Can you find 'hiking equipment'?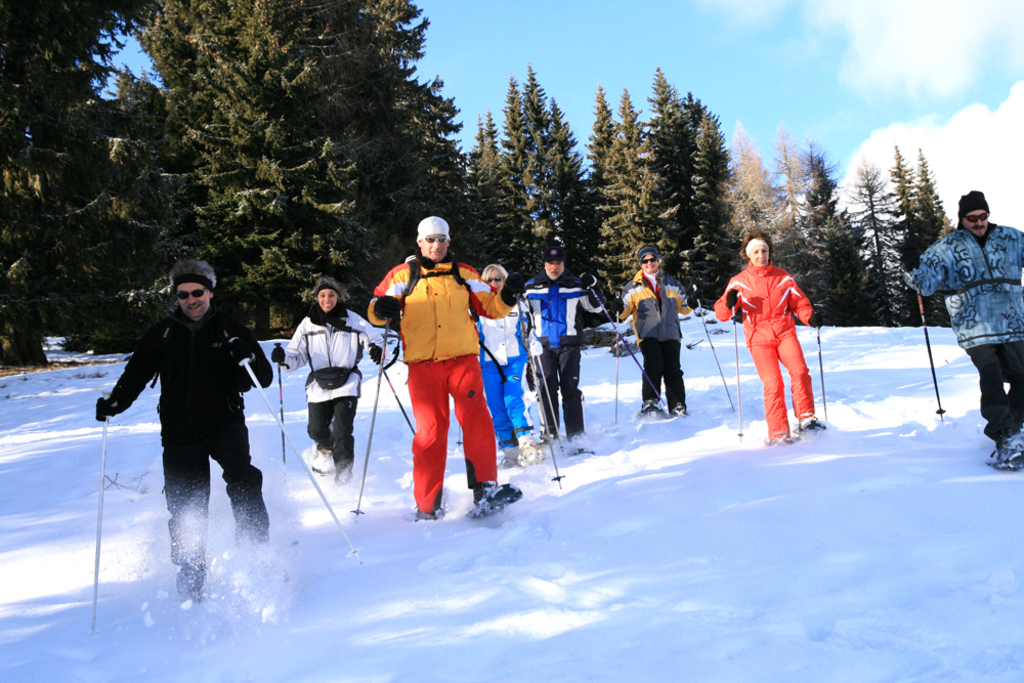
Yes, bounding box: [222, 336, 255, 374].
